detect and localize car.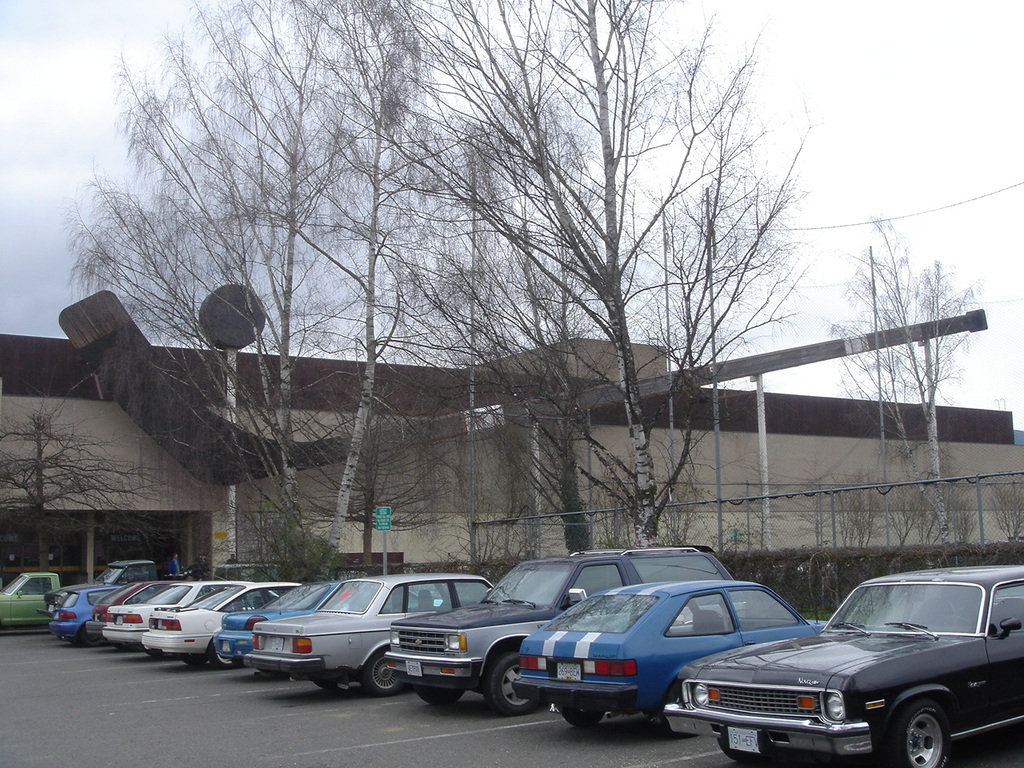
Localized at <region>215, 578, 346, 666</region>.
